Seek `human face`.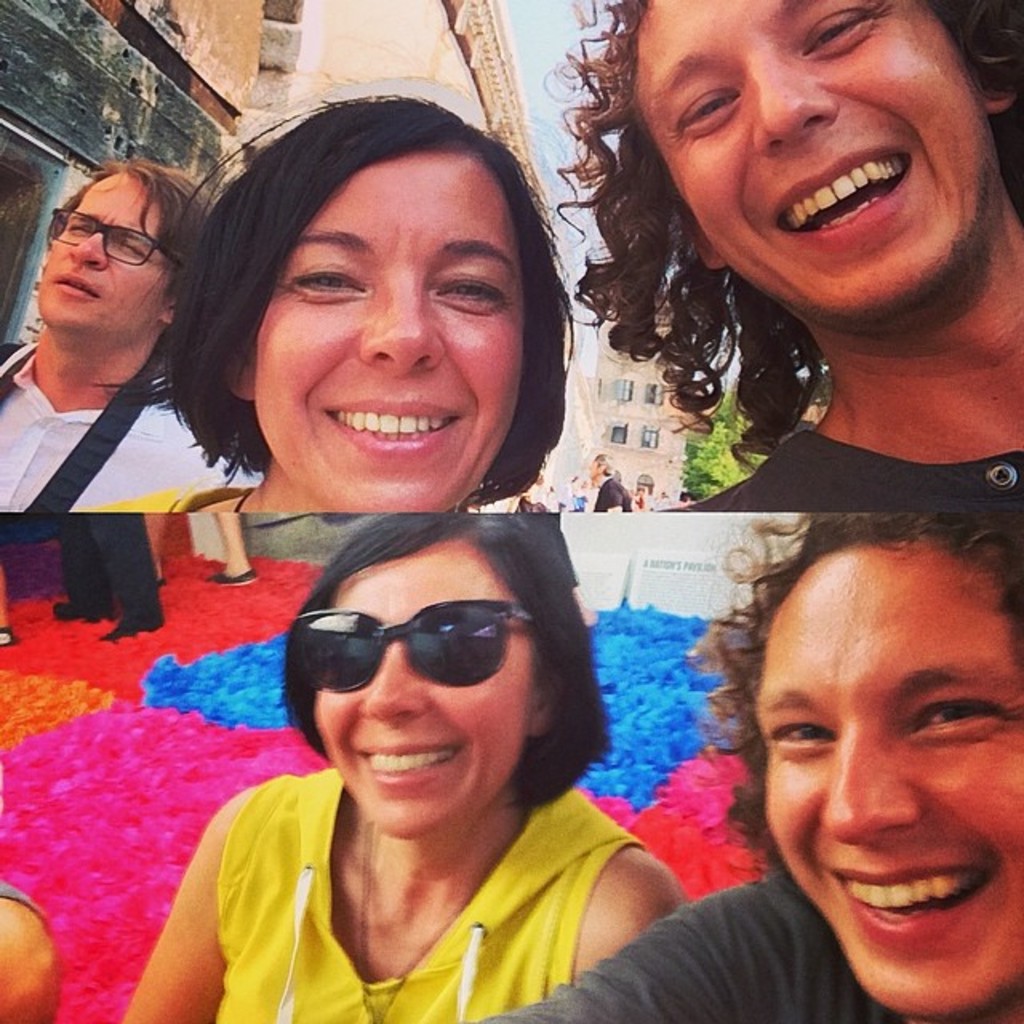
region(27, 163, 182, 338).
